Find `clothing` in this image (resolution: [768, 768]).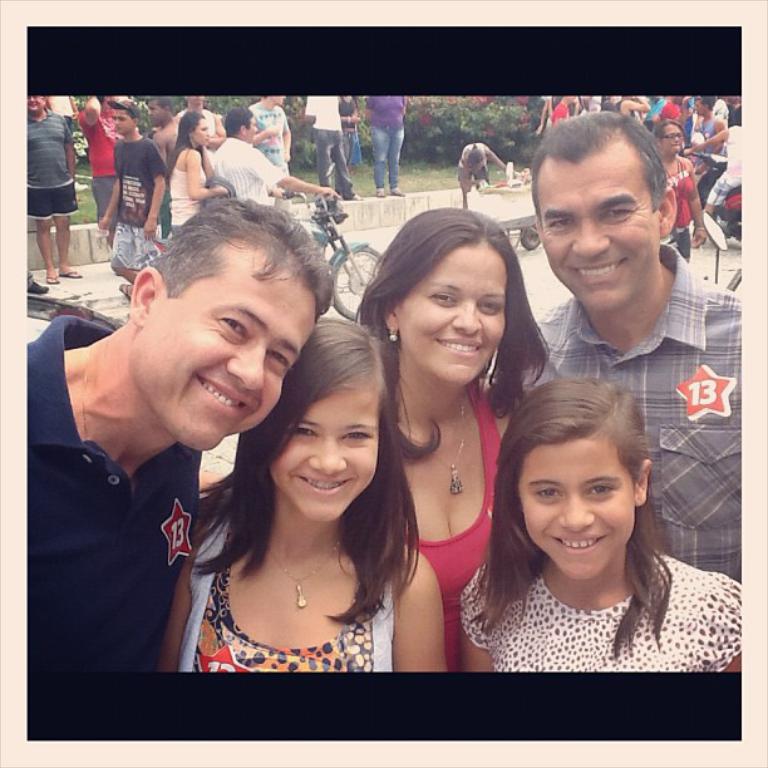
181/515/390/670.
